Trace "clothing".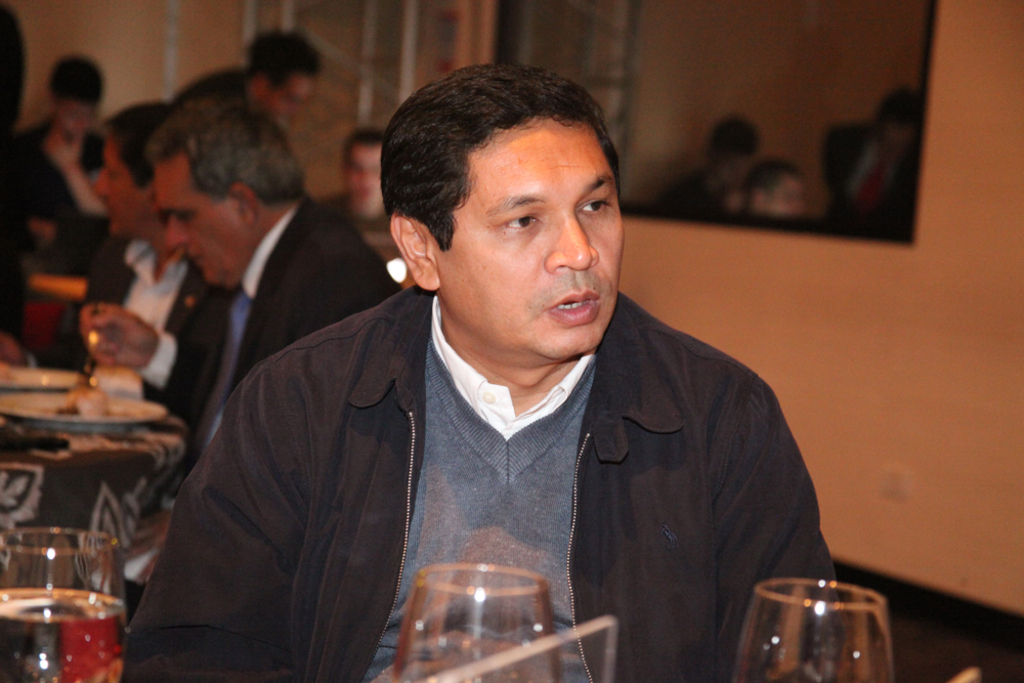
Traced to l=108, t=272, r=847, b=682.
